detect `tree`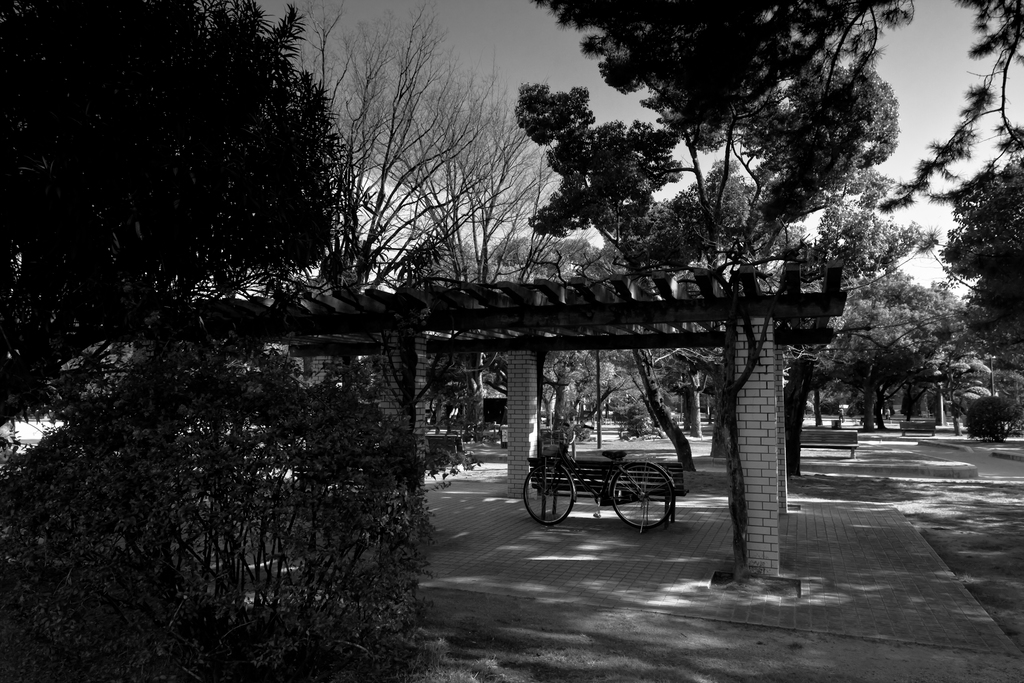
bbox=(513, 0, 908, 467)
